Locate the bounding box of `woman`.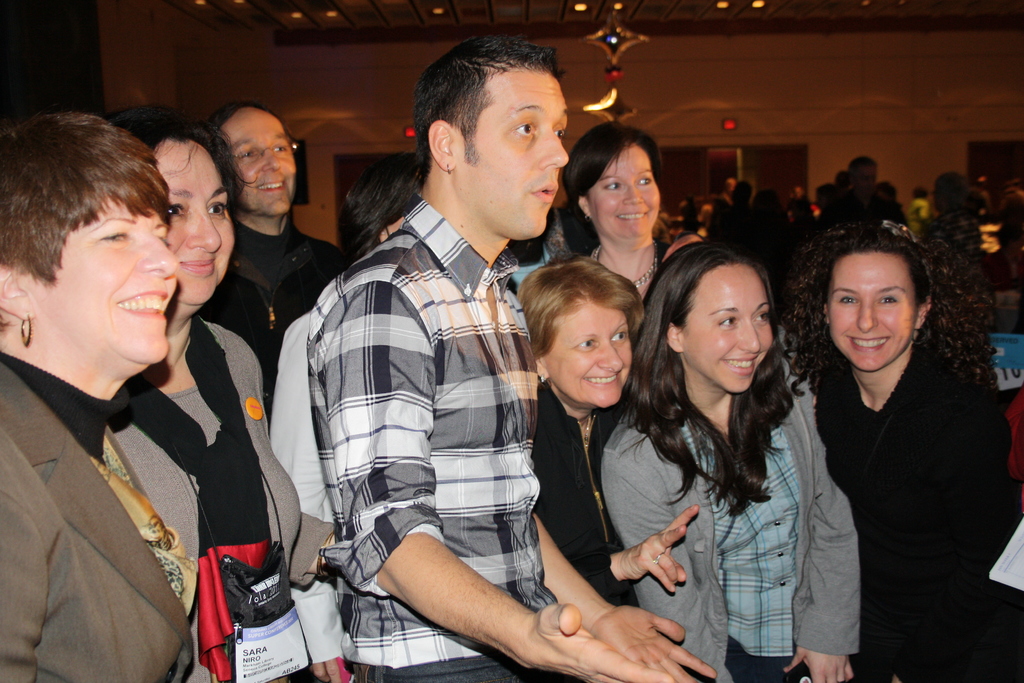
Bounding box: region(519, 248, 698, 613).
